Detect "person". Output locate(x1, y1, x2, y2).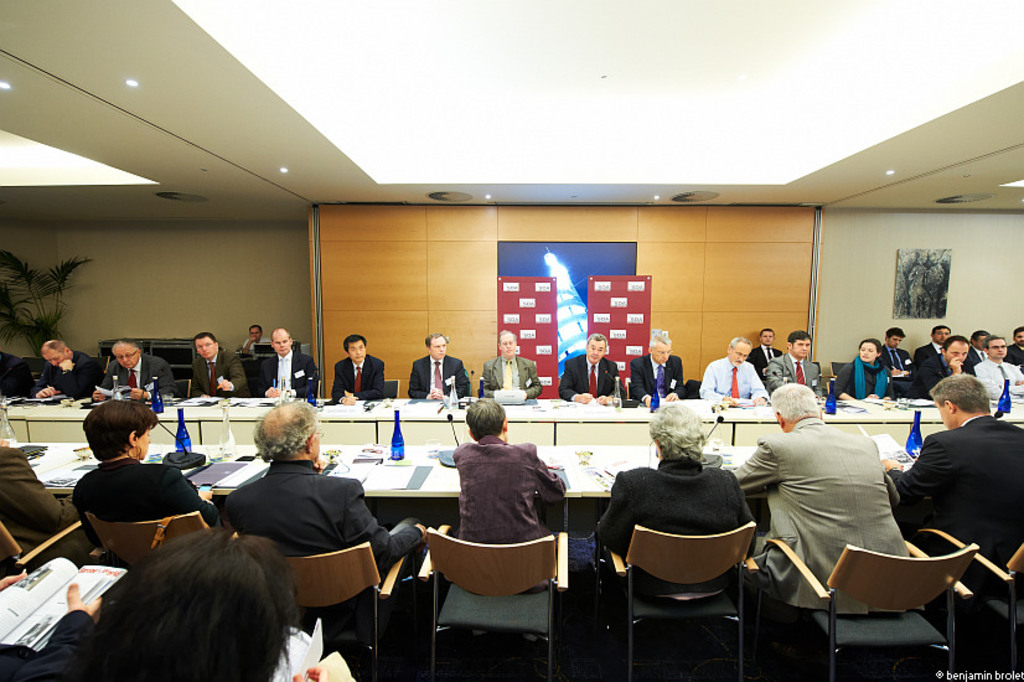
locate(766, 331, 822, 401).
